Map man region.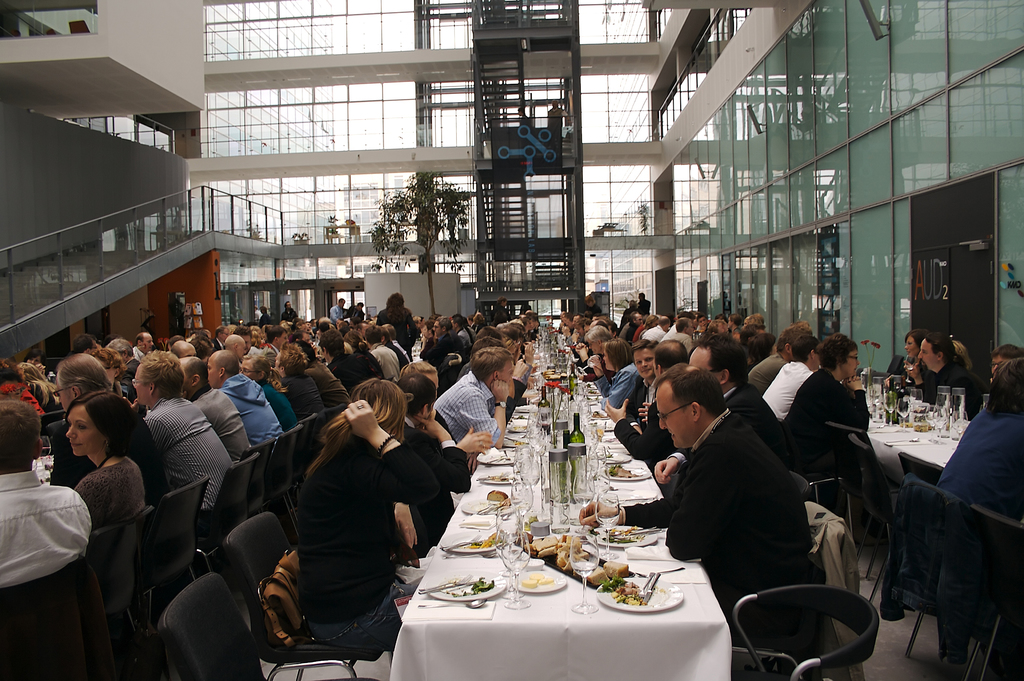
Mapped to bbox(49, 352, 177, 510).
